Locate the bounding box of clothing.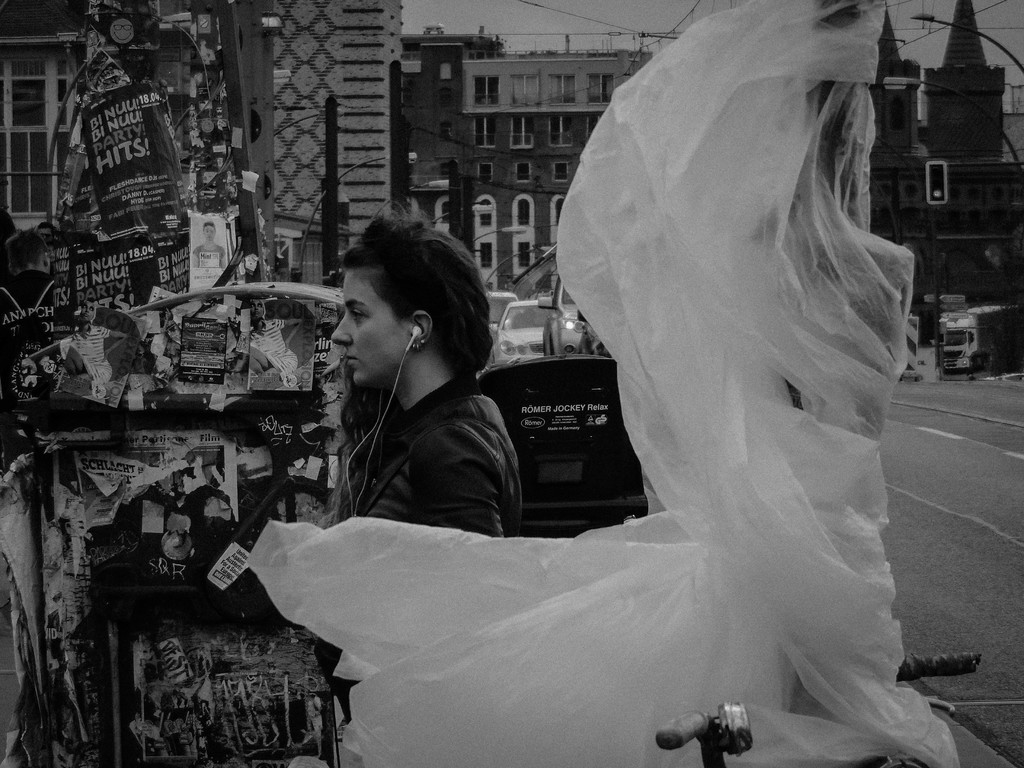
Bounding box: <bbox>280, 310, 534, 541</bbox>.
